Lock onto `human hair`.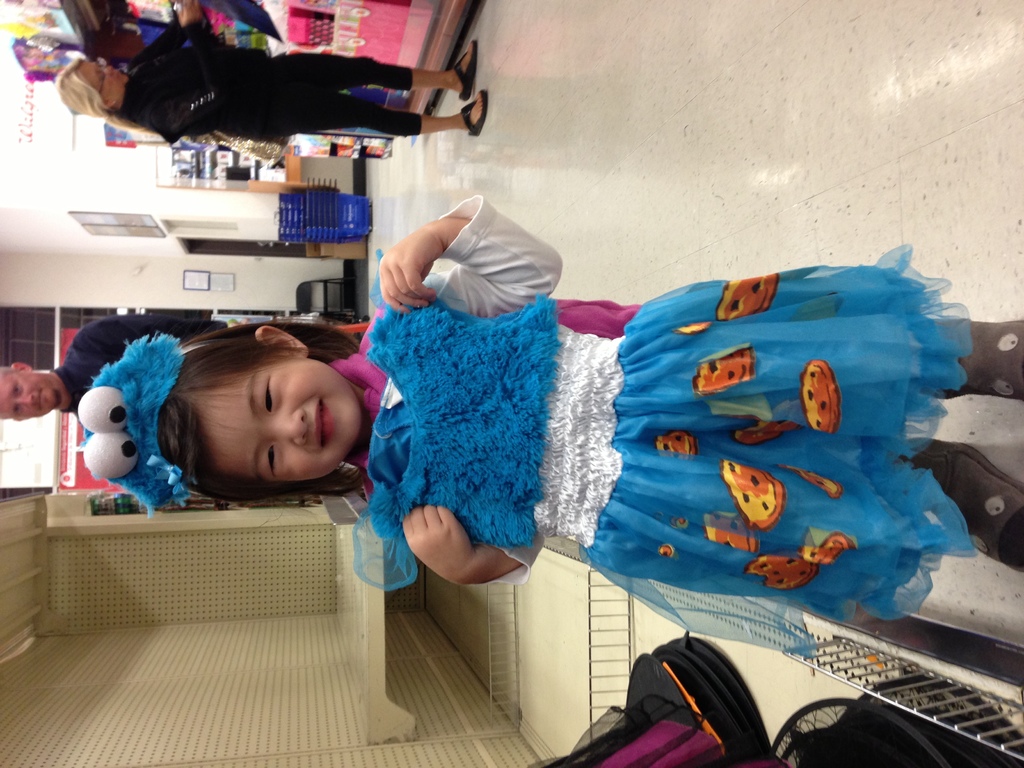
Locked: (138, 321, 342, 496).
